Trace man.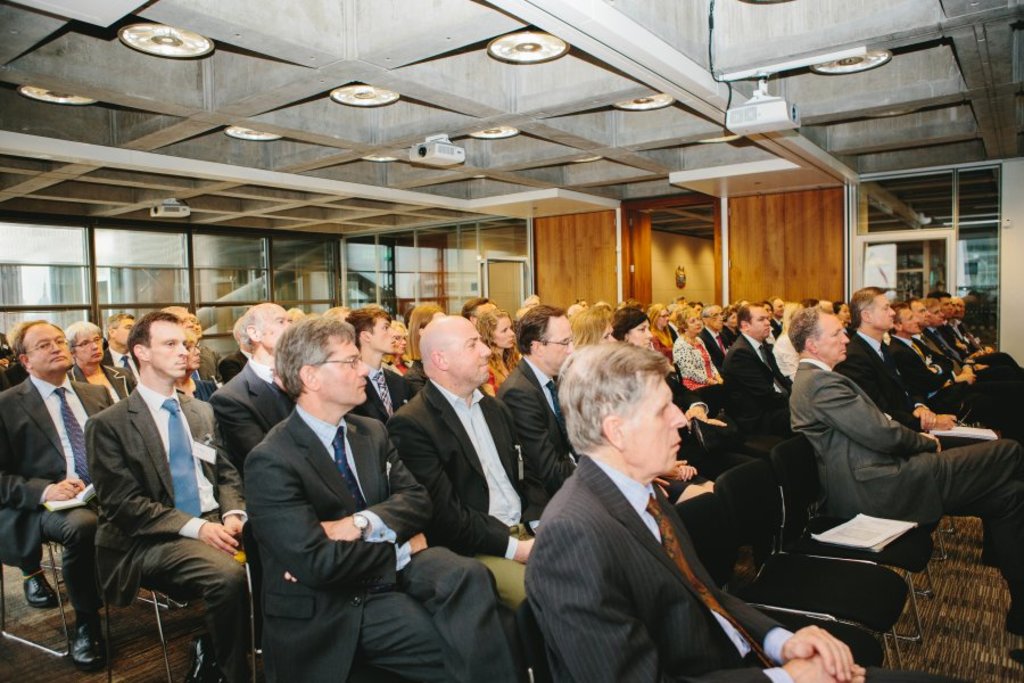
Traced to left=835, top=286, right=1023, bottom=435.
